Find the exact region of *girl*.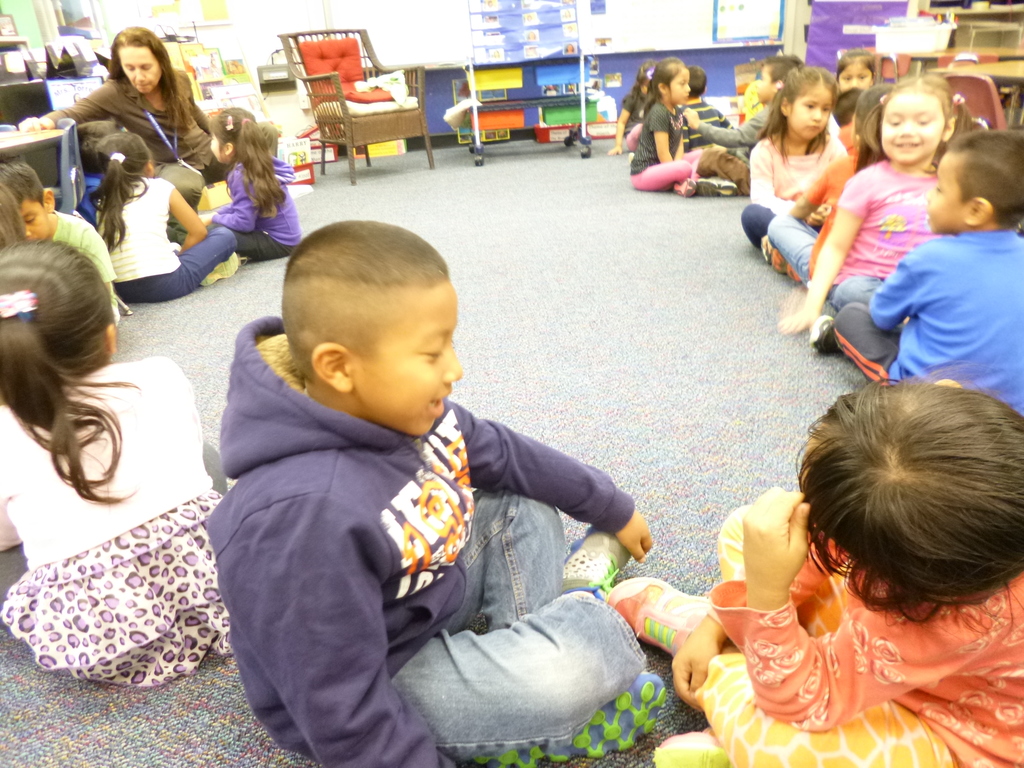
Exact region: detection(88, 129, 247, 300).
